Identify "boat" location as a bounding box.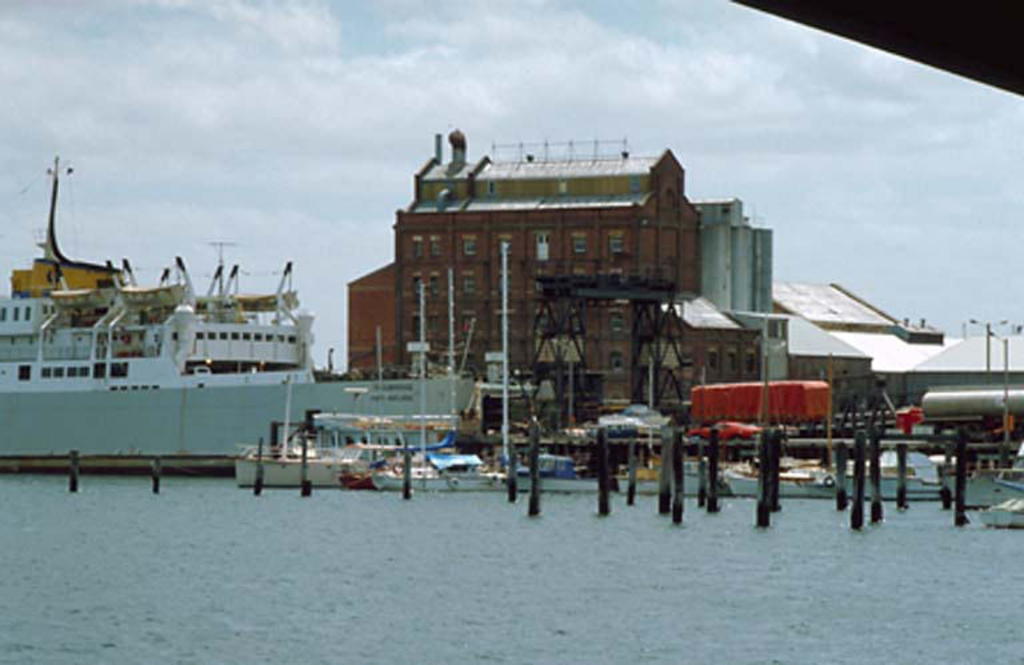
[x1=11, y1=156, x2=339, y2=476].
